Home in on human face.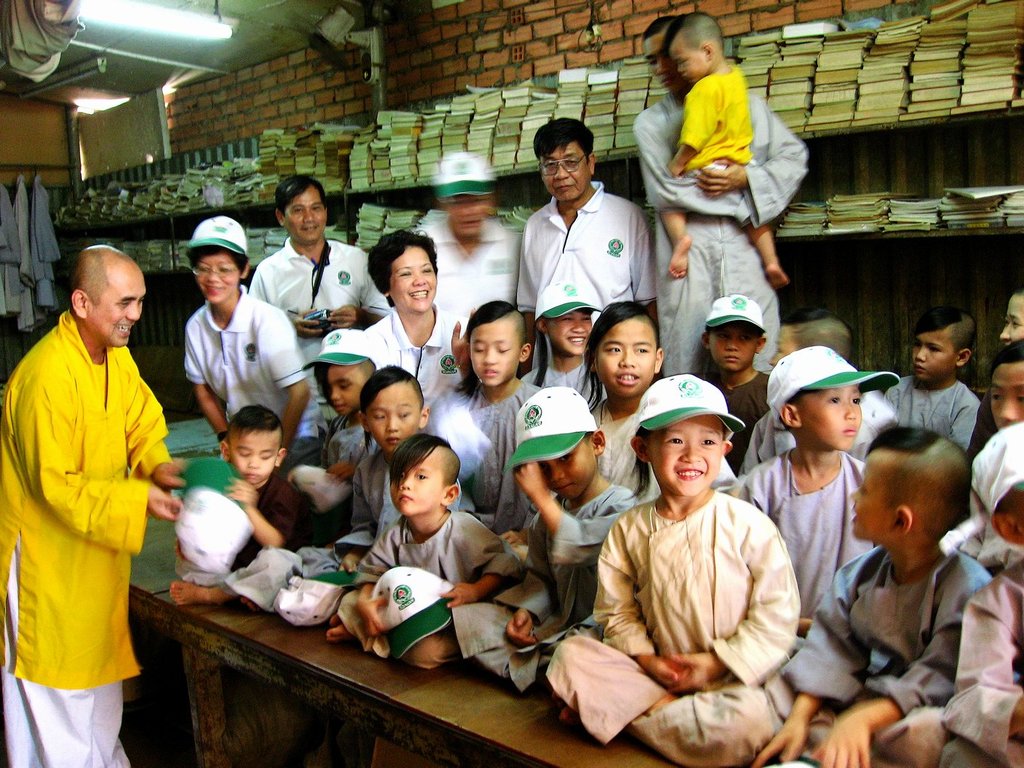
Homed in at {"left": 321, "top": 367, "right": 360, "bottom": 415}.
